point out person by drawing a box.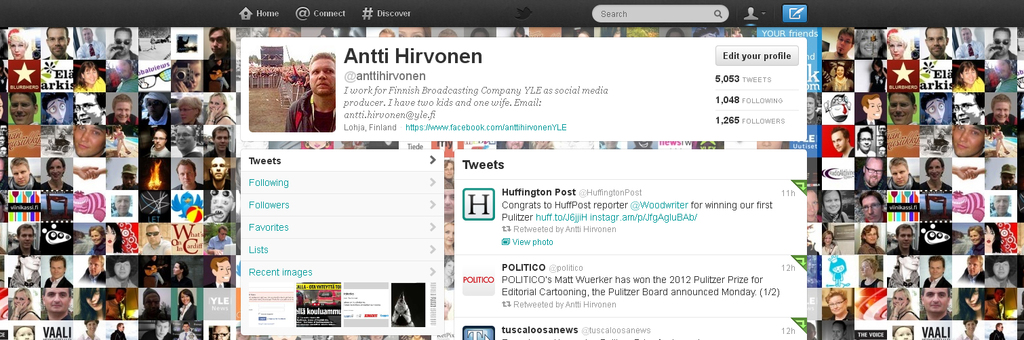
105 259 134 286.
